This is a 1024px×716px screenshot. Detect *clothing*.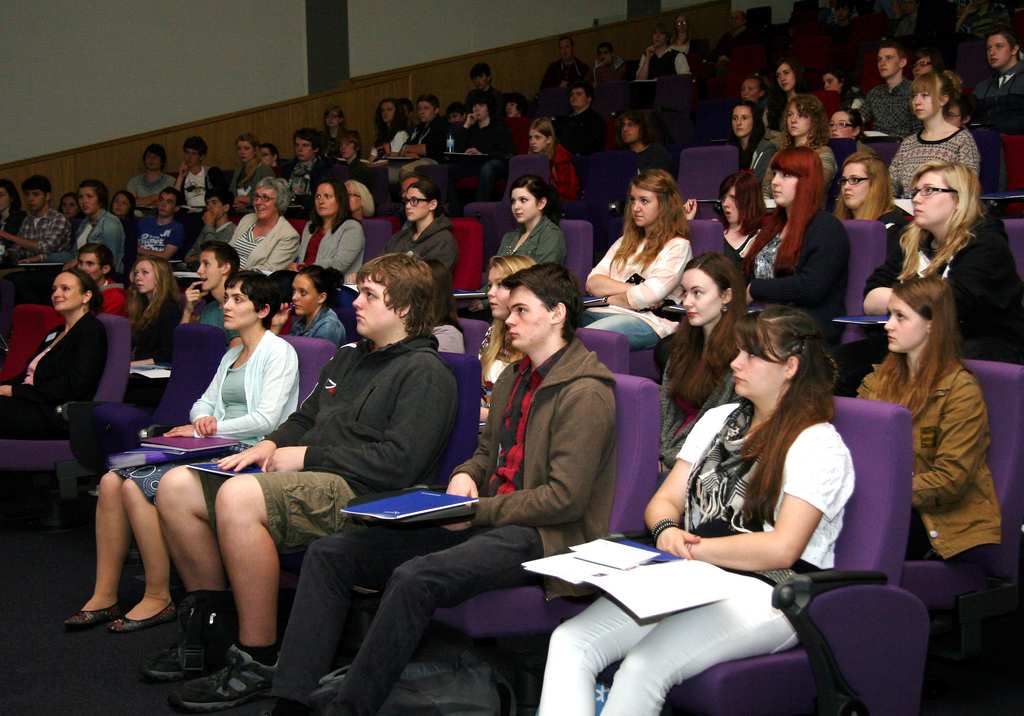
(left=187, top=219, right=232, bottom=256).
